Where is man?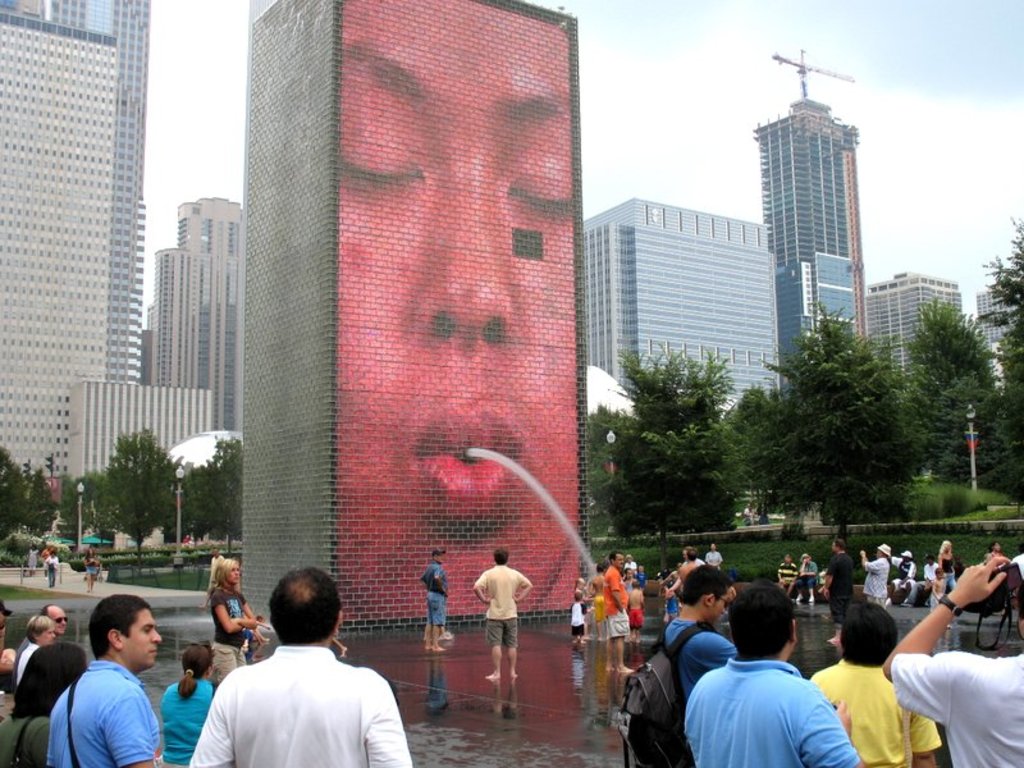
824, 538, 856, 641.
